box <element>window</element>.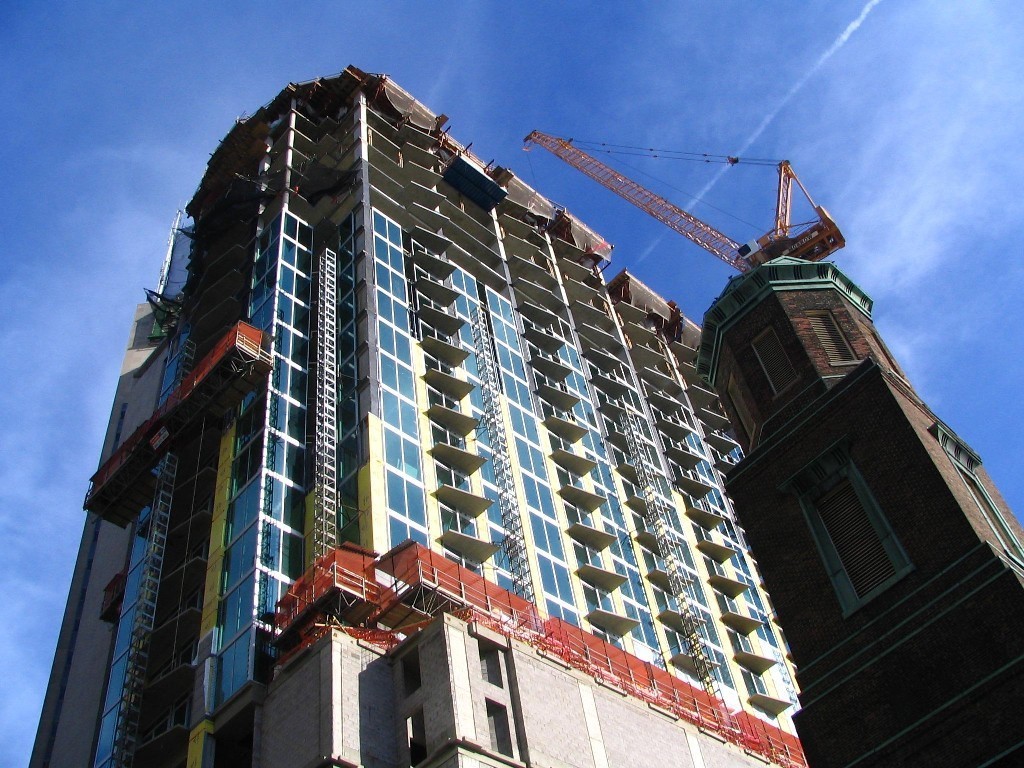
Rect(375, 286, 408, 336).
